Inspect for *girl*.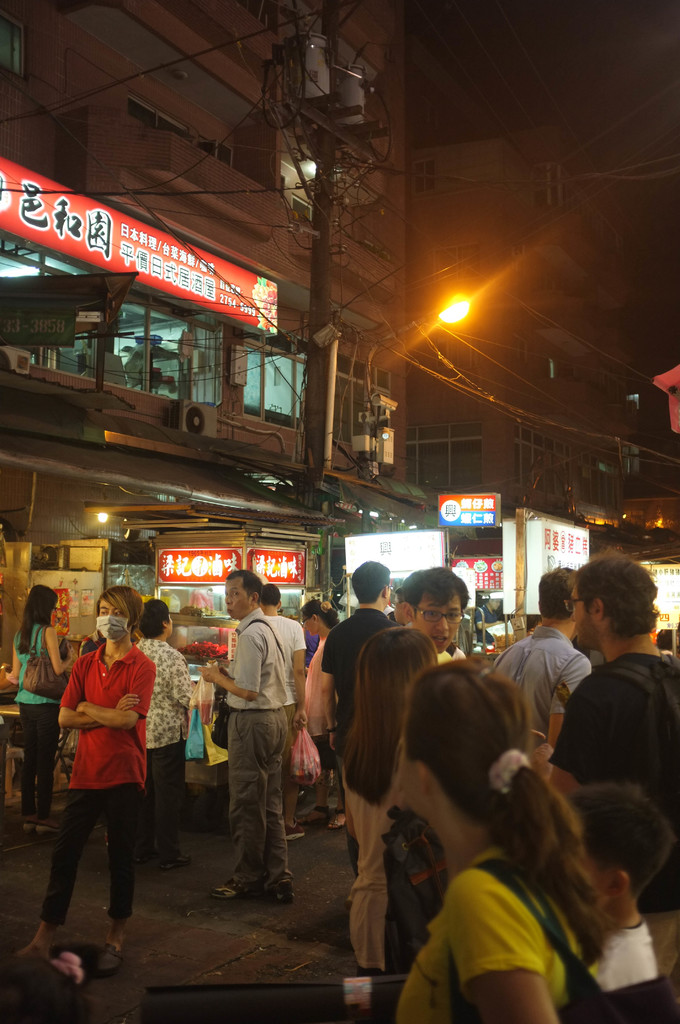
Inspection: box(344, 628, 446, 973).
